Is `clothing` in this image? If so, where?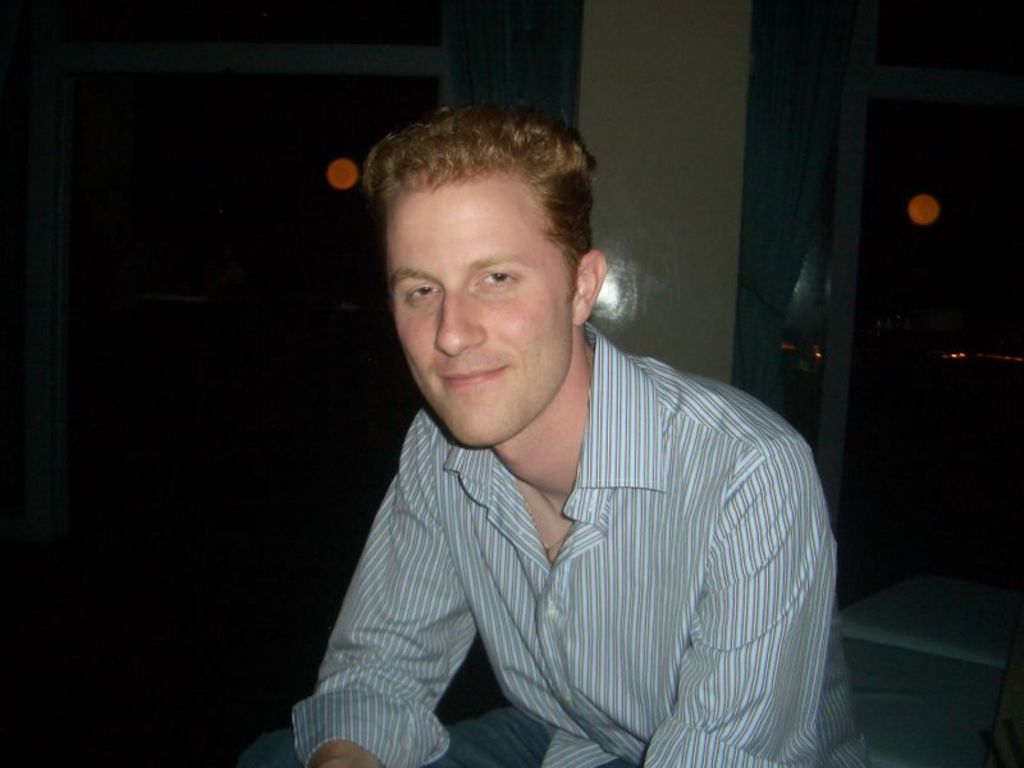
Yes, at 237,323,864,767.
